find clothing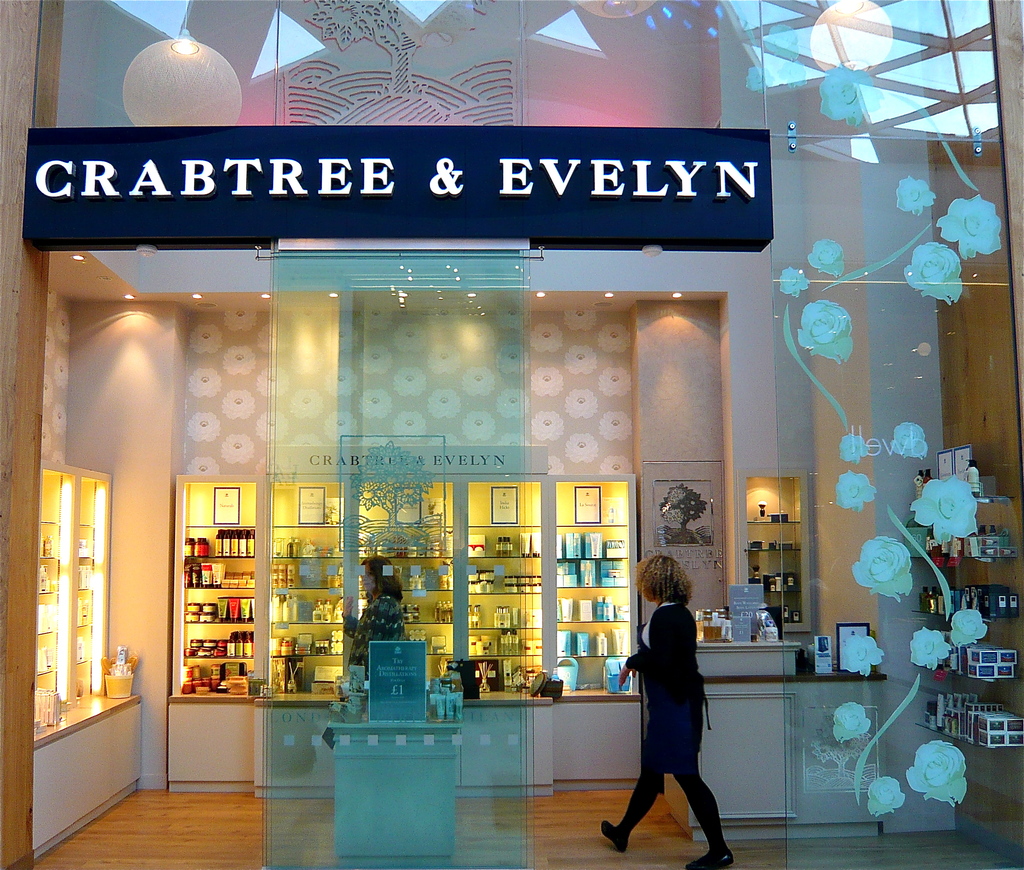
left=344, top=586, right=403, bottom=689
